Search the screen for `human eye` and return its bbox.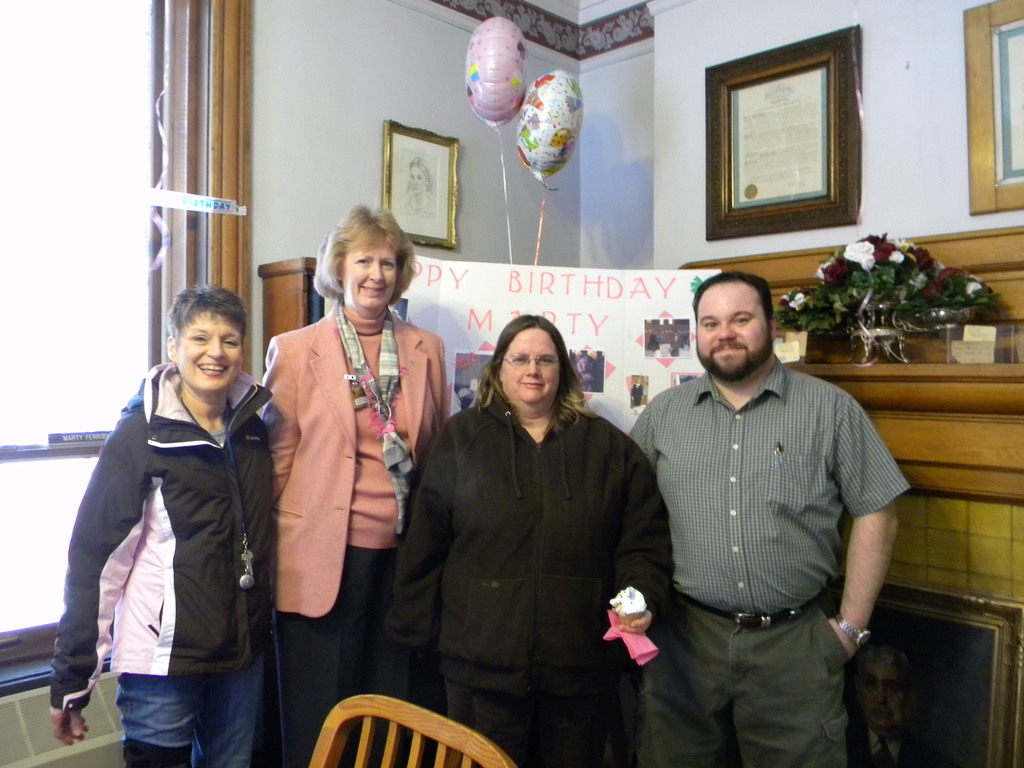
Found: 703/322/716/331.
